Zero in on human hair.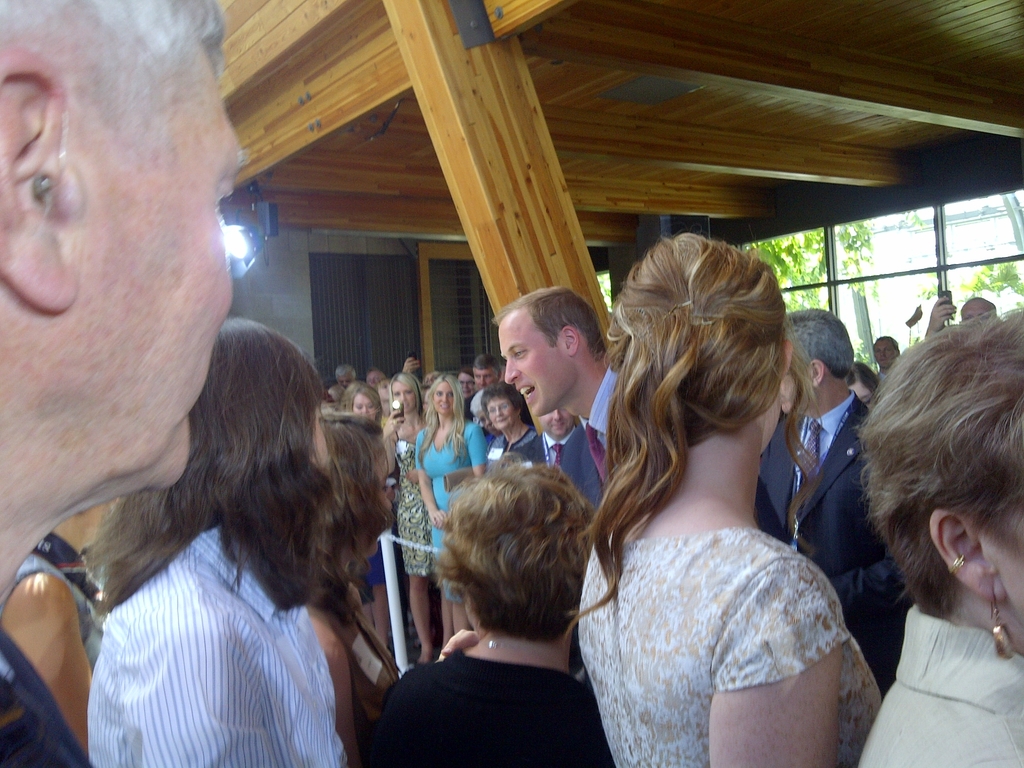
Zeroed in: {"left": 847, "top": 358, "right": 883, "bottom": 388}.
